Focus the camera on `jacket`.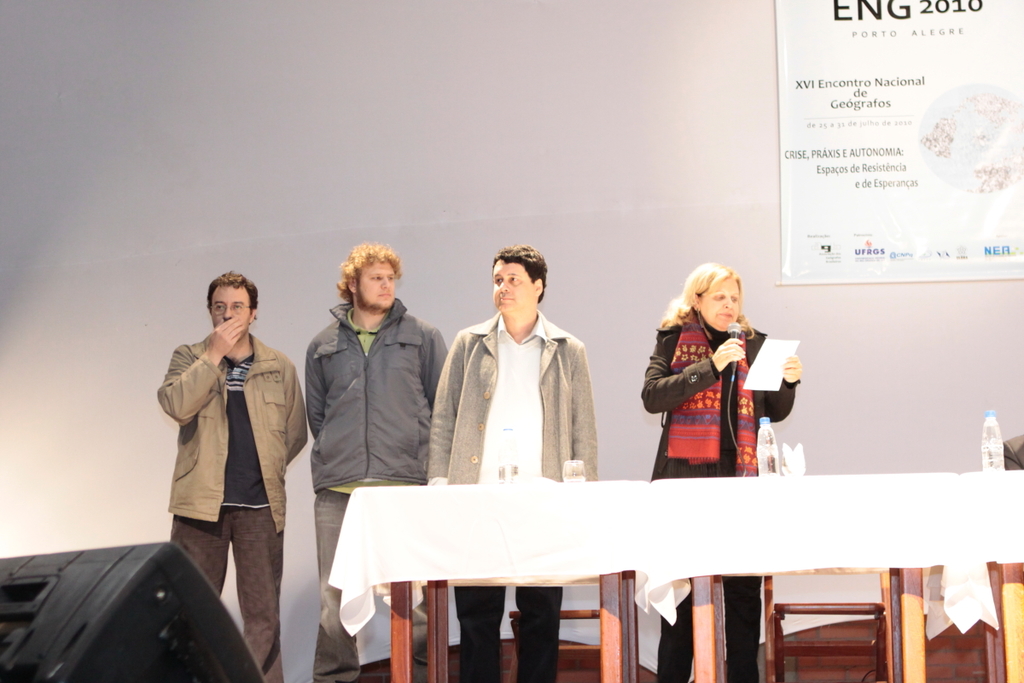
Focus region: l=146, t=296, r=298, b=552.
